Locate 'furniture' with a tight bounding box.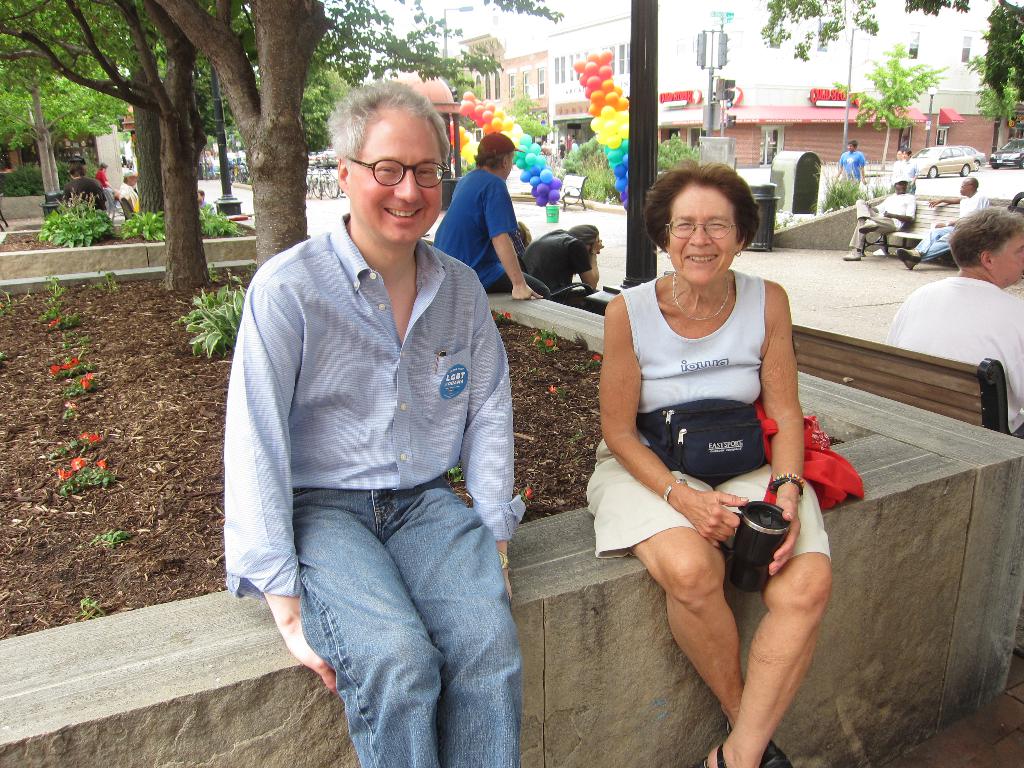
104/189/126/224.
